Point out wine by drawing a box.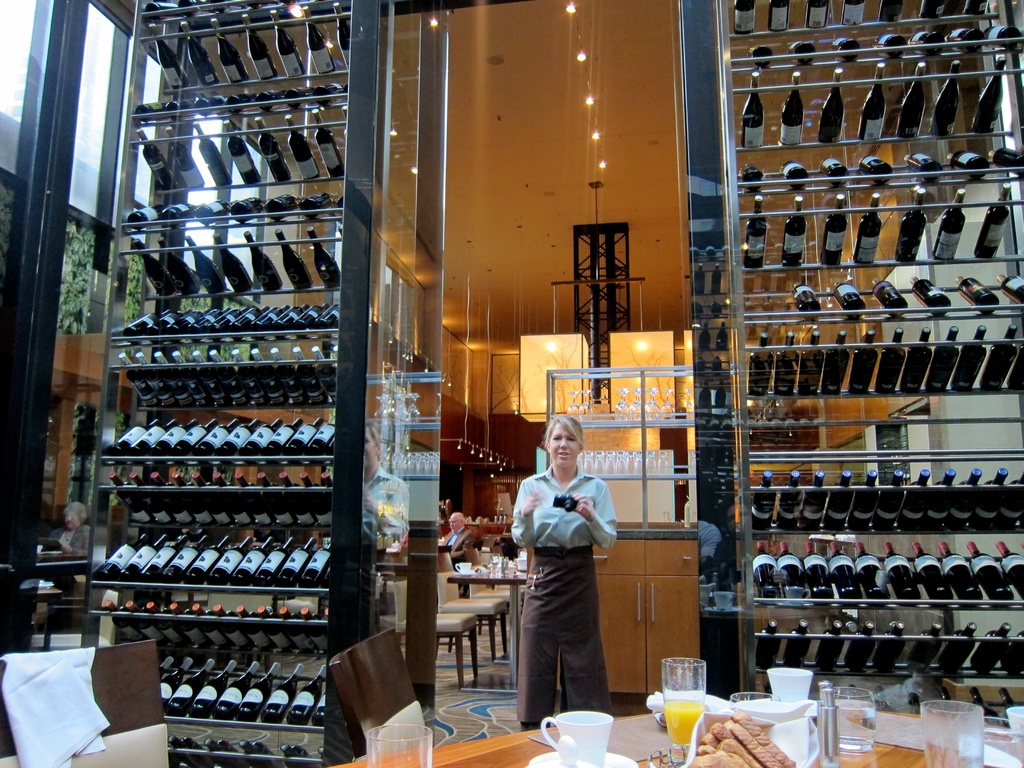
{"left": 283, "top": 0, "right": 309, "bottom": 3}.
